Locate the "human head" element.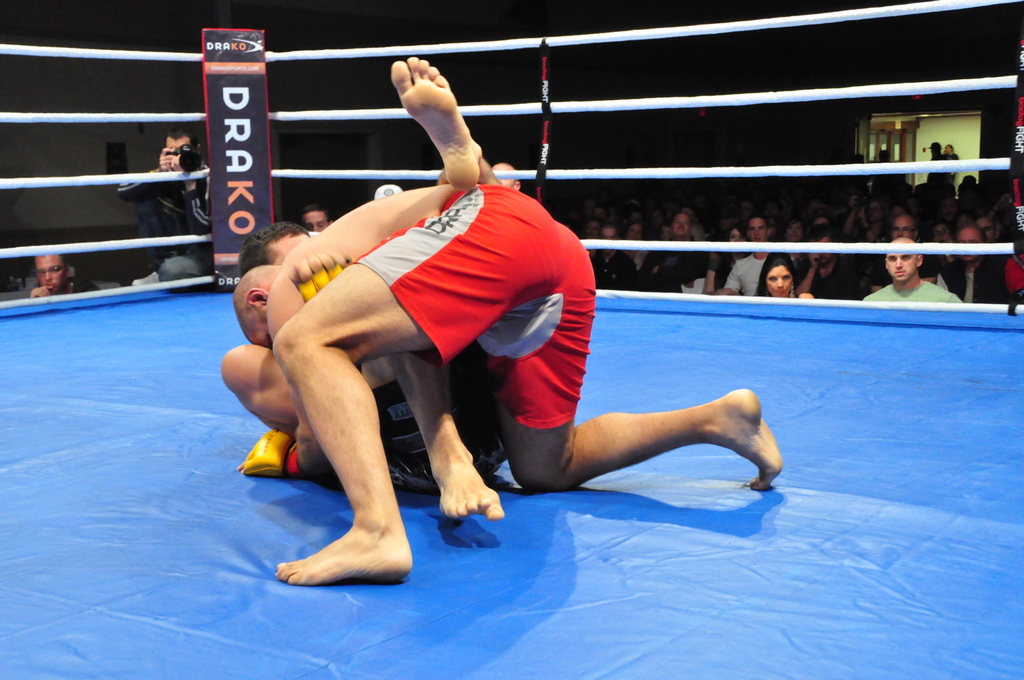
Element bbox: bbox=(162, 132, 199, 148).
